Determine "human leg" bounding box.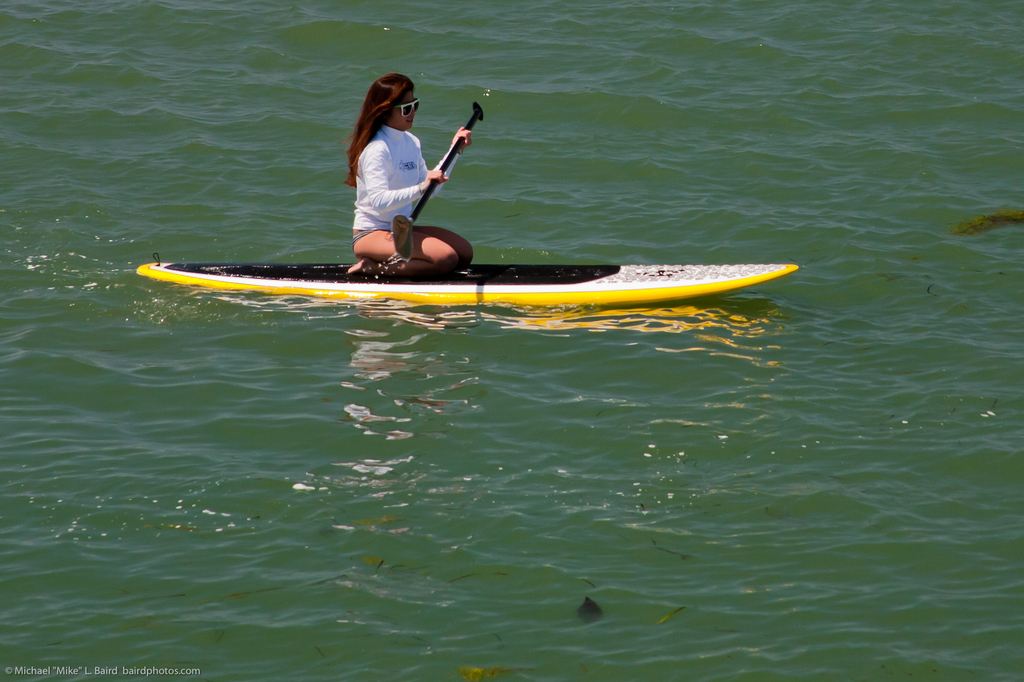
Determined: [404,221,479,265].
